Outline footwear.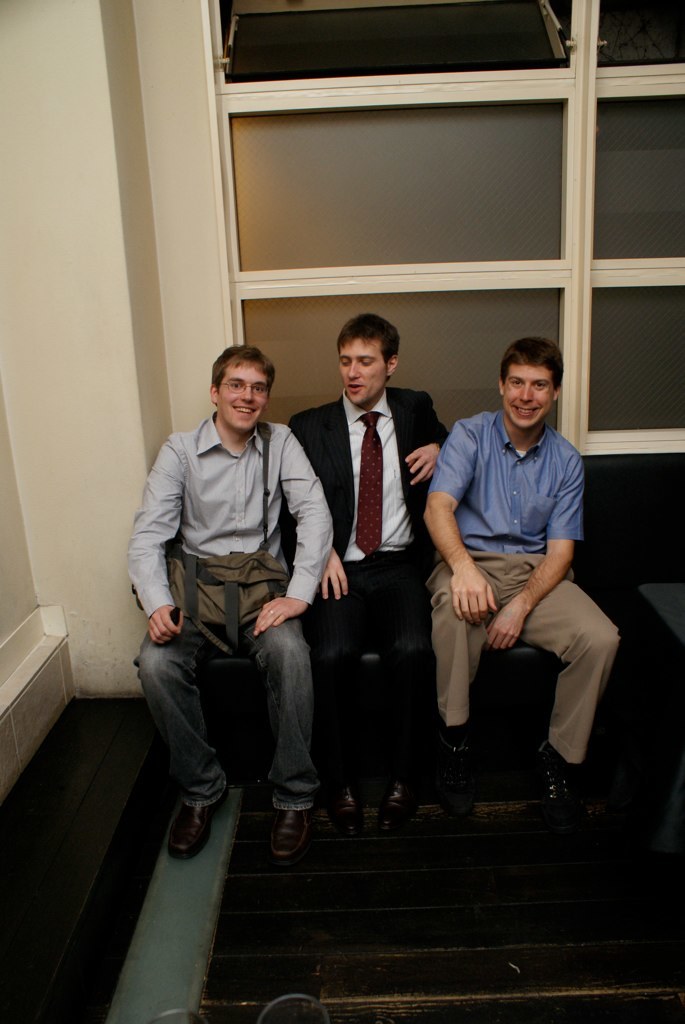
Outline: crop(374, 774, 420, 831).
